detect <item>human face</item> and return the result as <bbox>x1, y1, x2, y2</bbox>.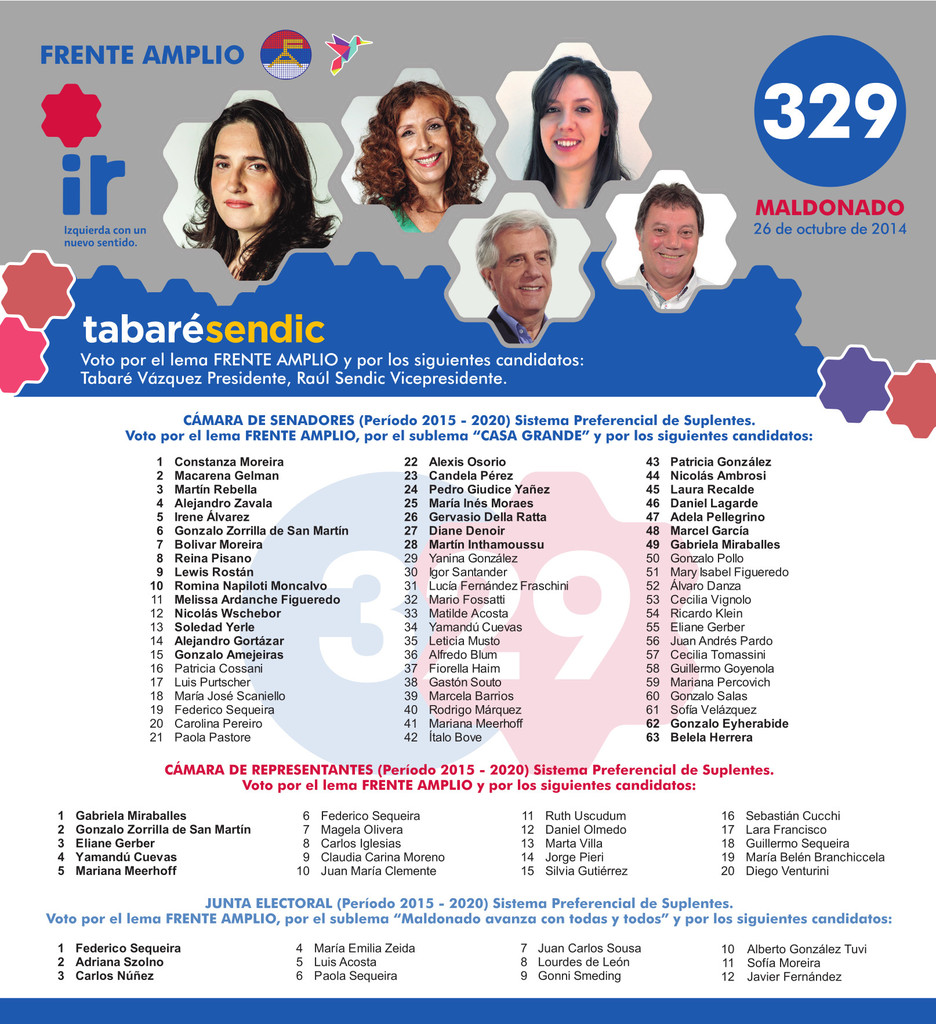
<bbox>396, 97, 452, 180</bbox>.
